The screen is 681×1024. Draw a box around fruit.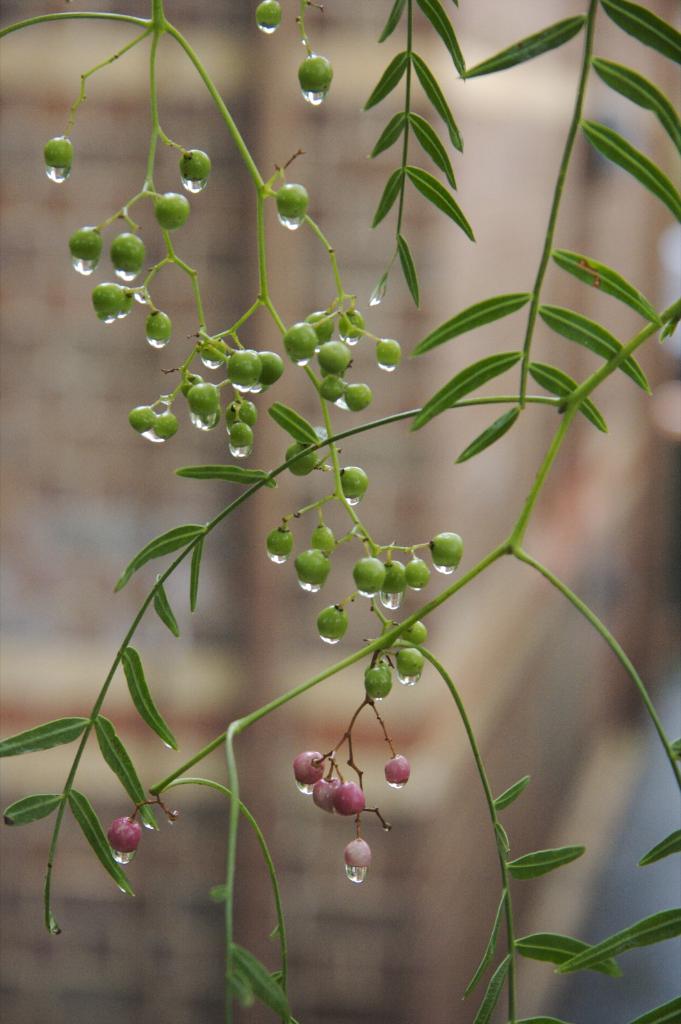
box=[297, 51, 335, 97].
